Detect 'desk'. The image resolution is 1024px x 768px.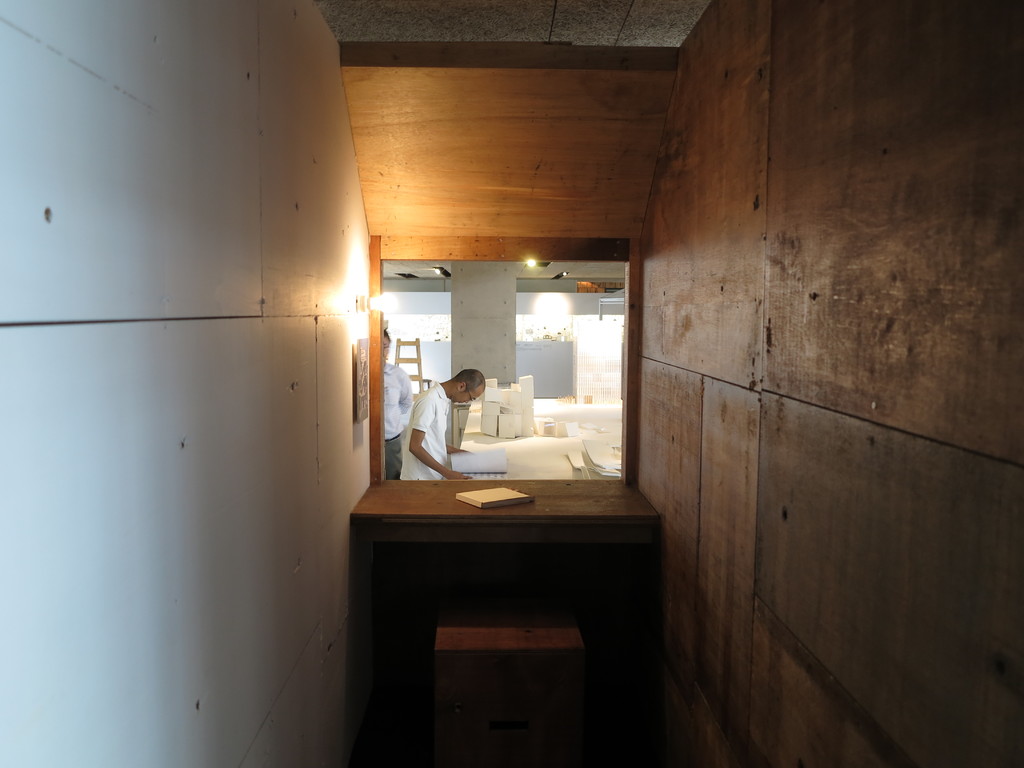
[340,447,700,760].
